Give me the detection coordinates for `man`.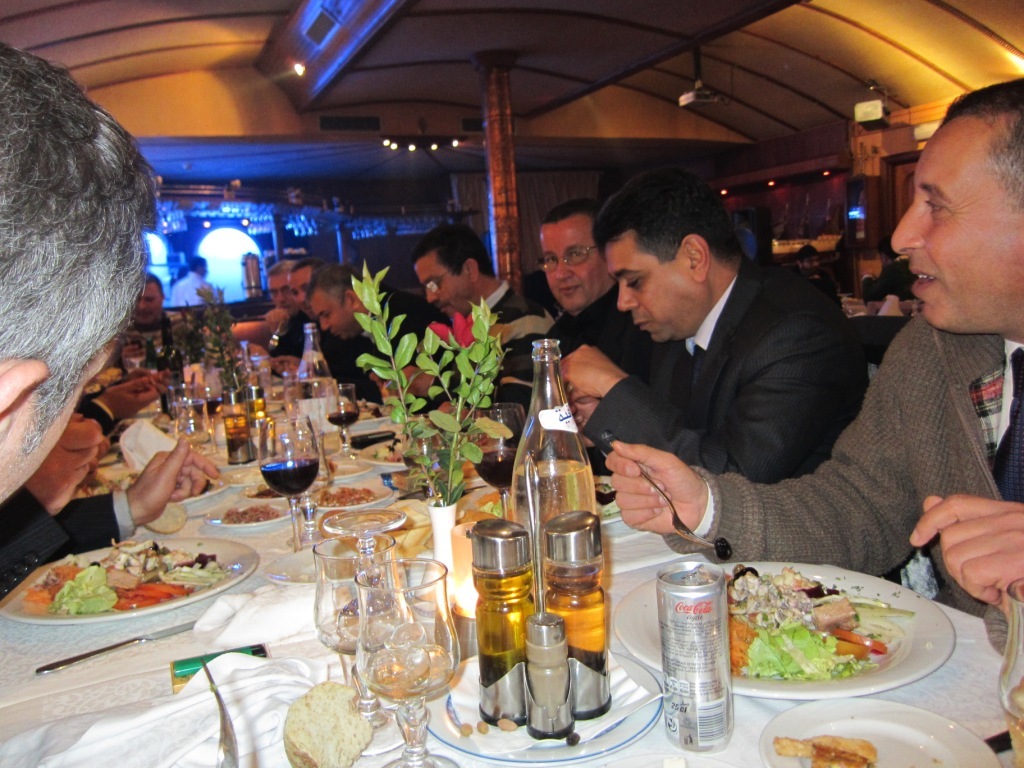
(left=173, top=256, right=223, bottom=304).
